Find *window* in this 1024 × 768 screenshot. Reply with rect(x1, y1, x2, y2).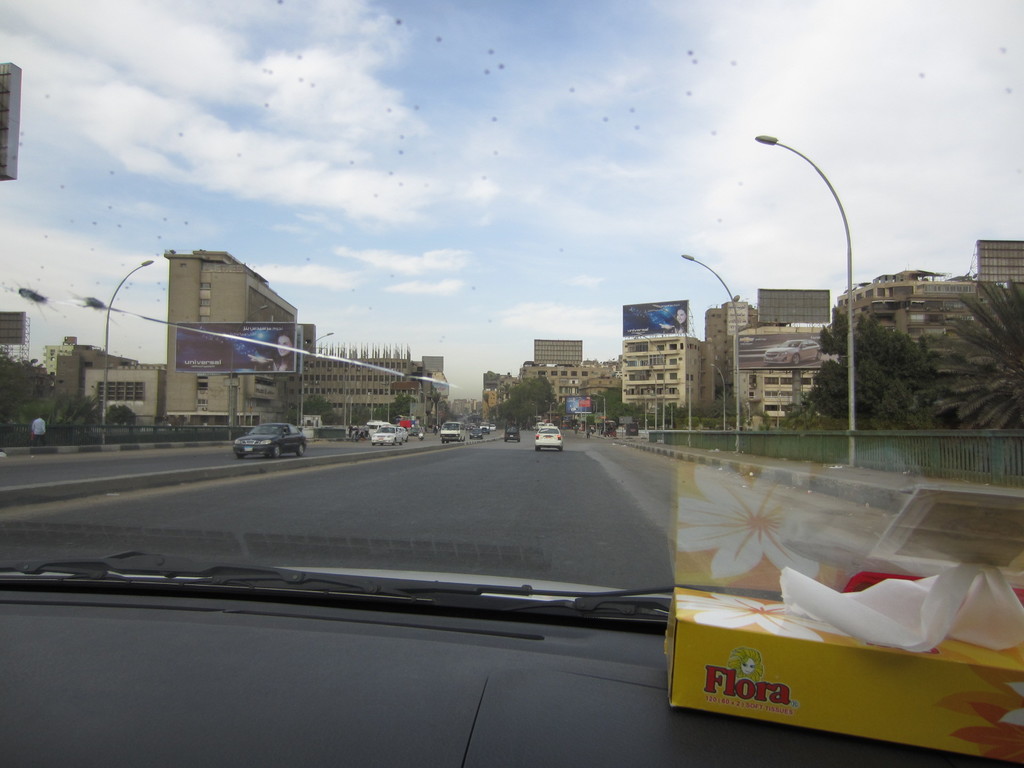
rect(567, 370, 578, 378).
